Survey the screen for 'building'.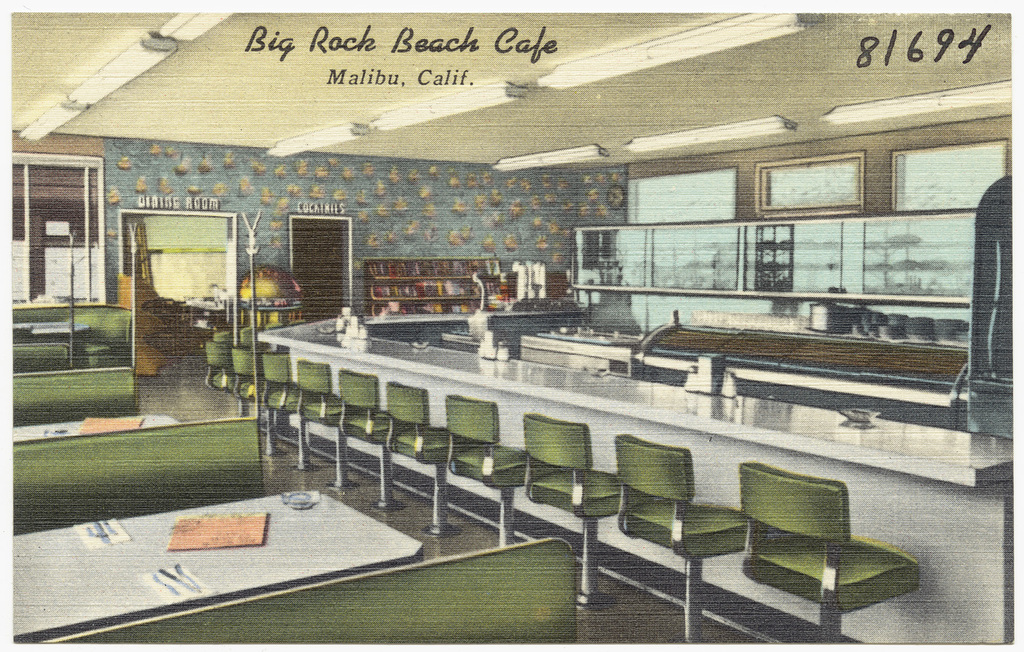
Survey found: region(13, 13, 1014, 645).
